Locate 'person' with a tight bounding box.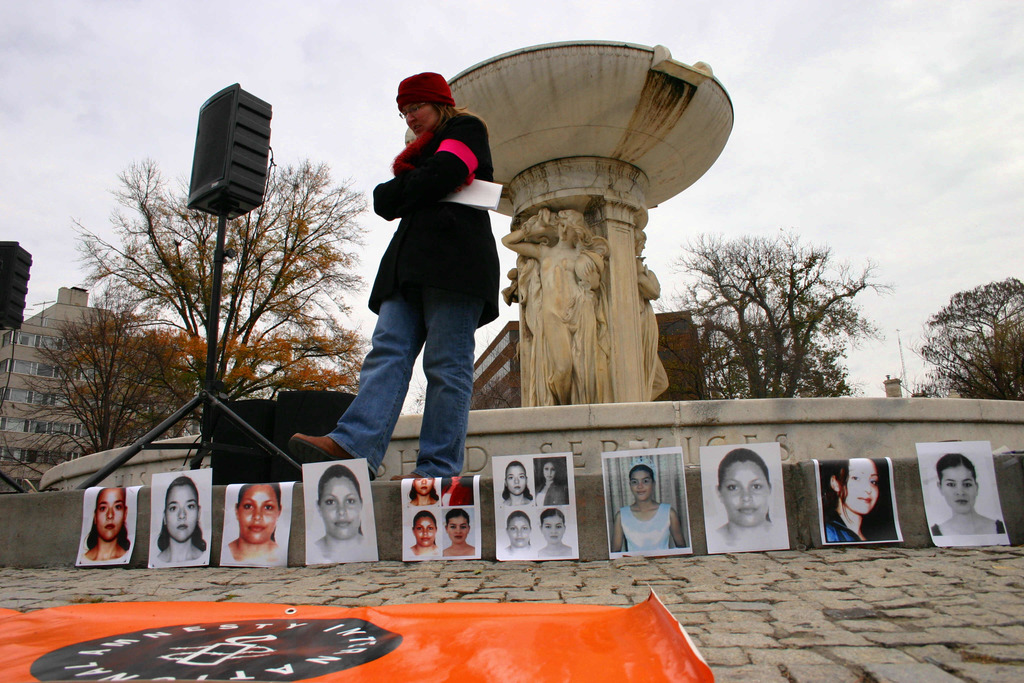
444, 508, 476, 558.
